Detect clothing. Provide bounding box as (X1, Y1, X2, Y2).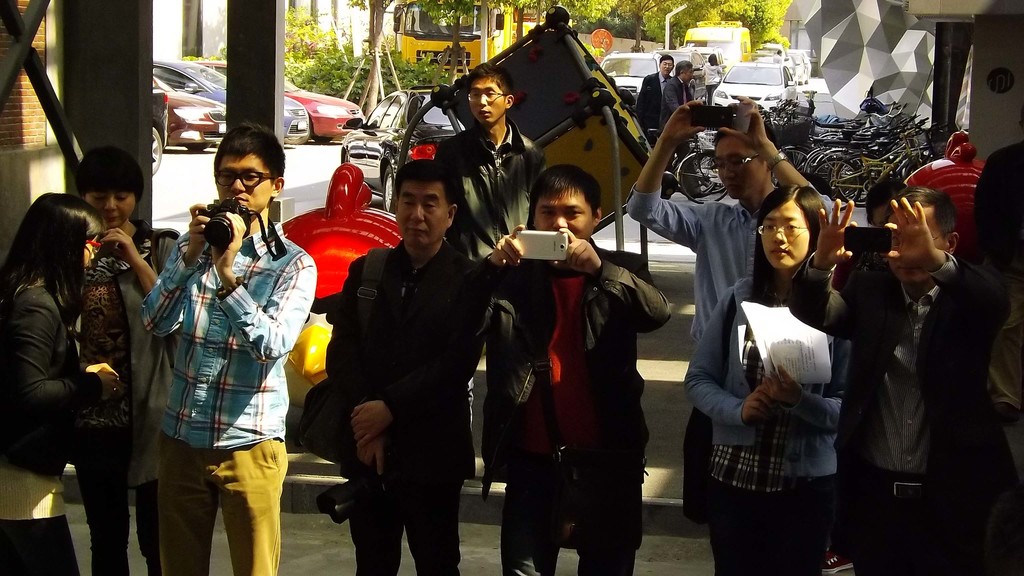
(681, 258, 848, 575).
